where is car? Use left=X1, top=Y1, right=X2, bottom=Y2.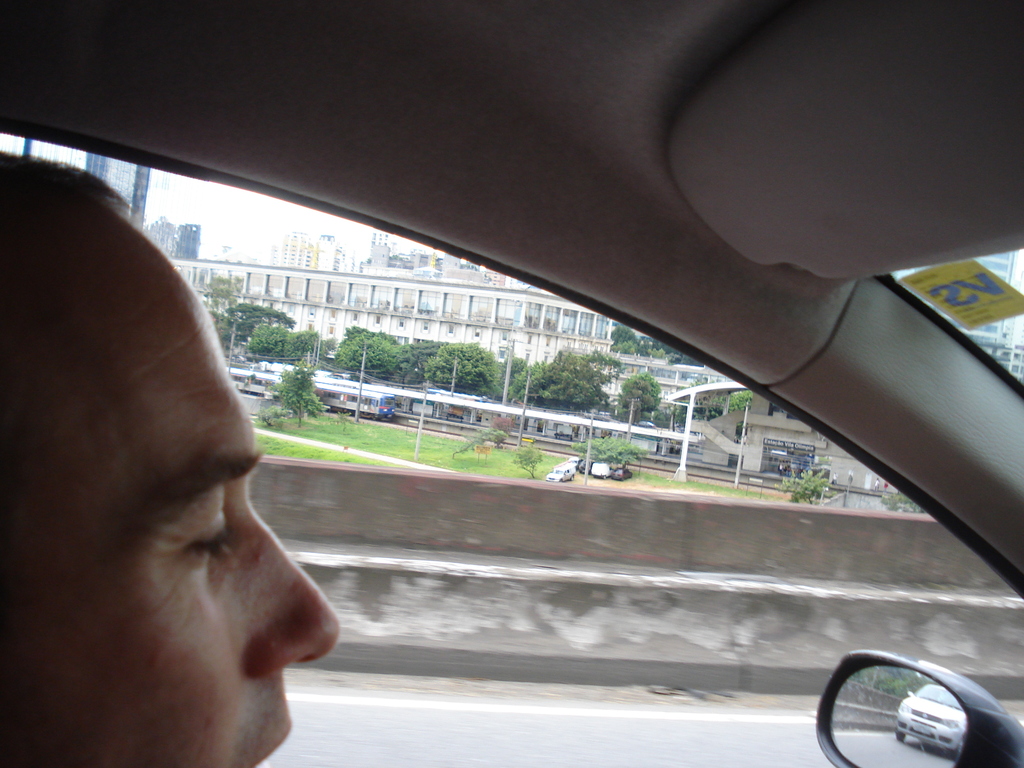
left=591, top=461, right=608, bottom=477.
